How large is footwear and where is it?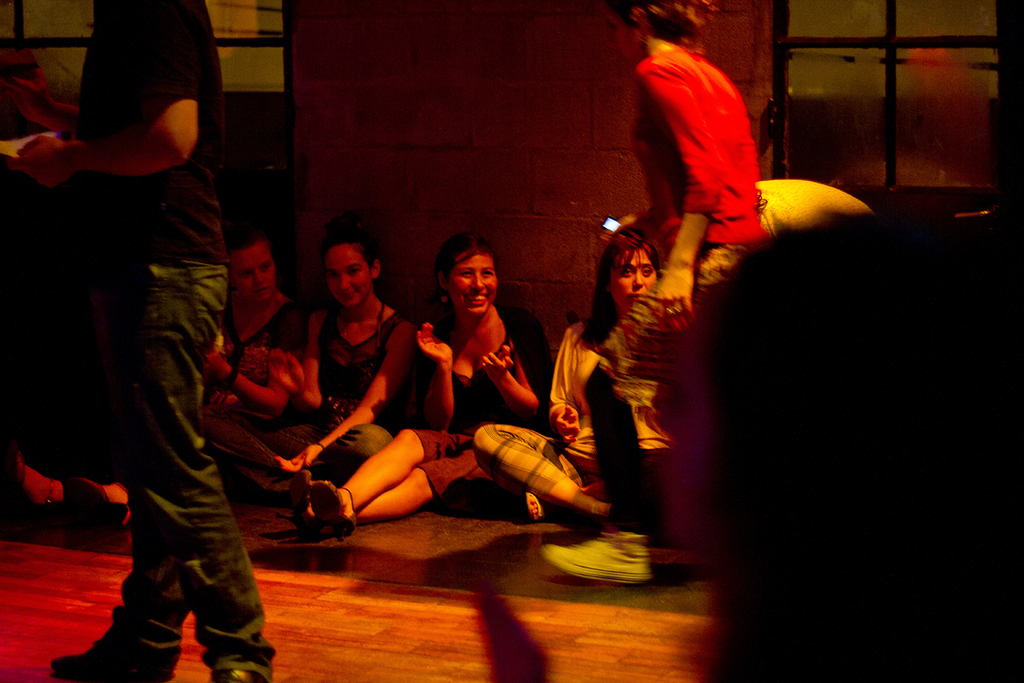
Bounding box: select_region(207, 666, 256, 682).
